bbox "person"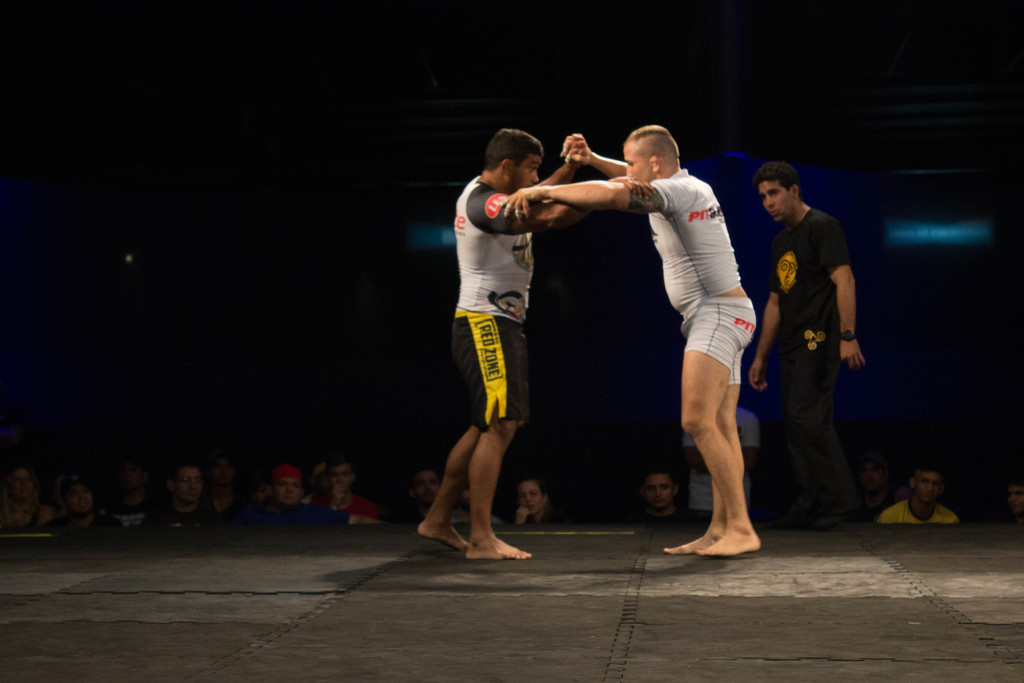
<region>509, 114, 771, 559</region>
